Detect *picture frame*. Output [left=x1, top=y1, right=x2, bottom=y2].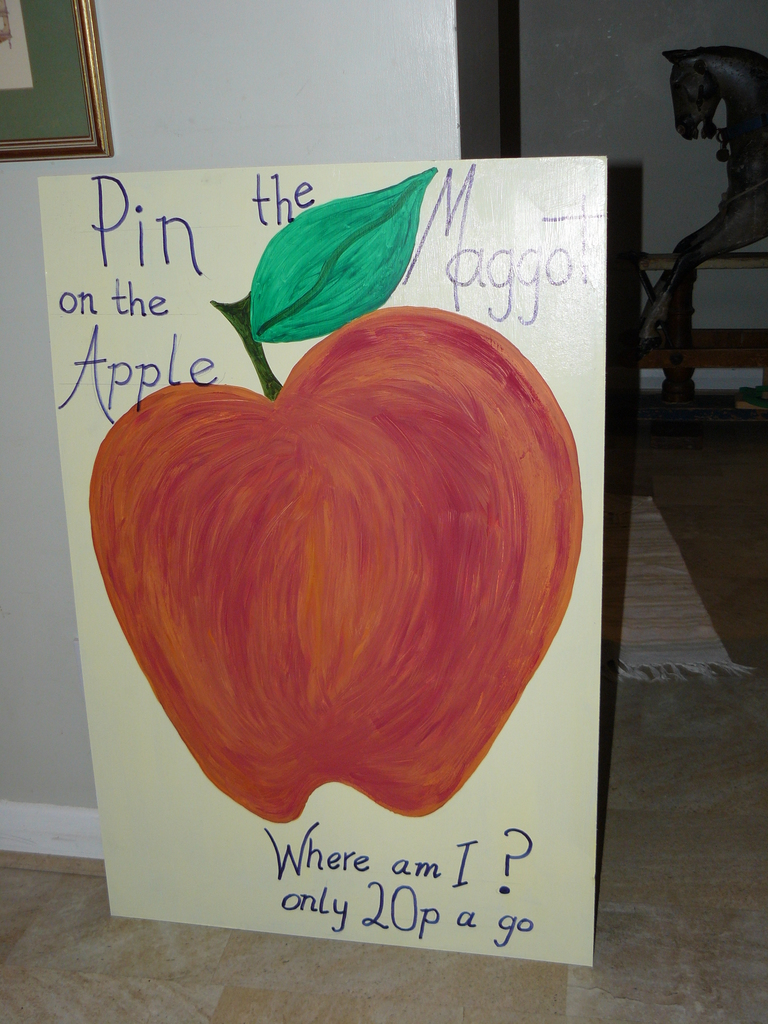
[left=0, top=0, right=116, bottom=165].
